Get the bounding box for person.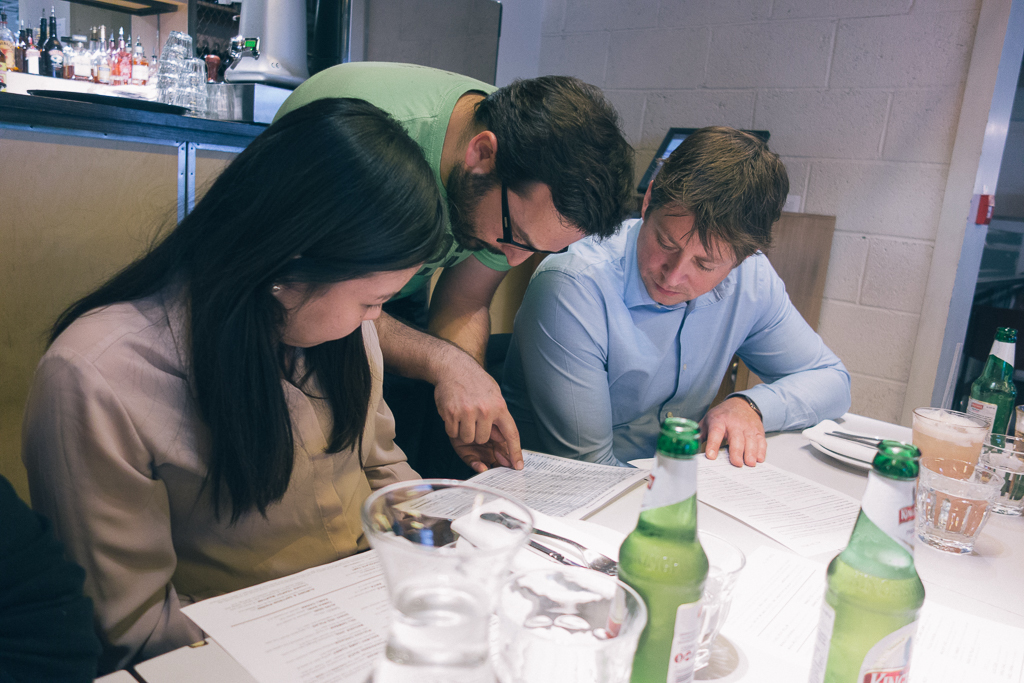
(494,125,850,466).
